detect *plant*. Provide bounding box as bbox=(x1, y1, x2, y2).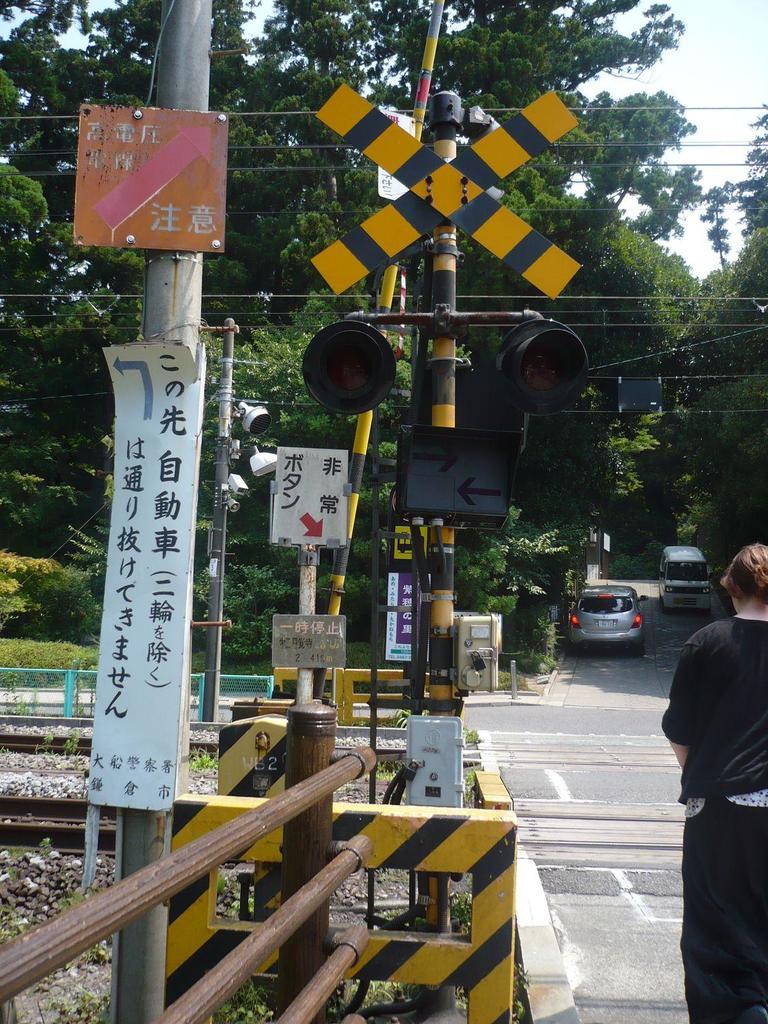
bbox=(69, 936, 104, 967).
